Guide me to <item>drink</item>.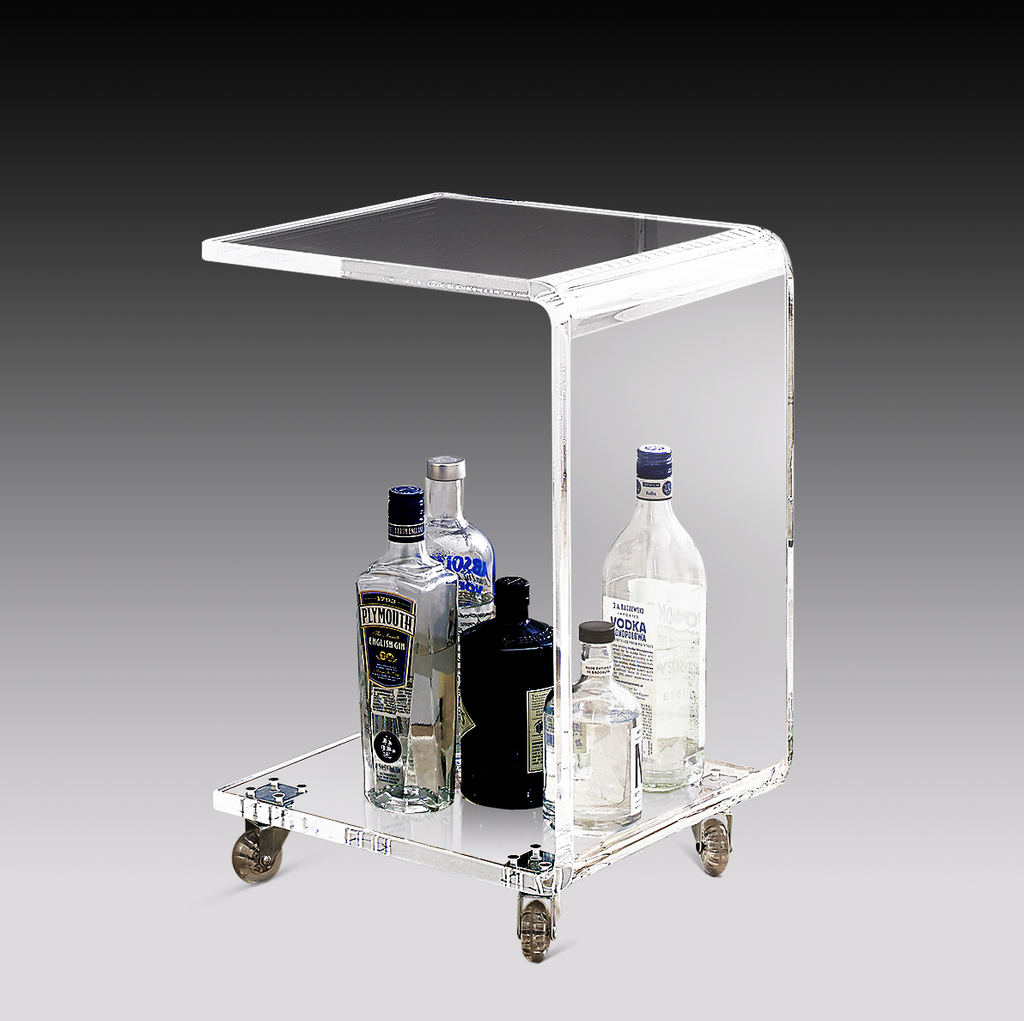
Guidance: bbox=[350, 616, 460, 809].
